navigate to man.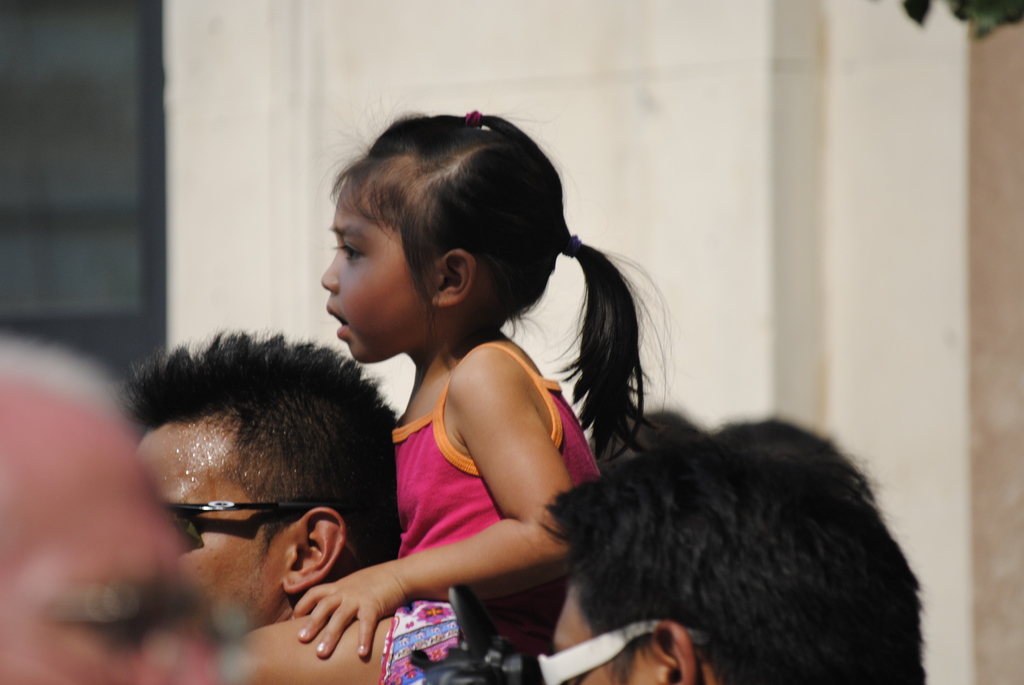
Navigation target: (534,411,926,684).
